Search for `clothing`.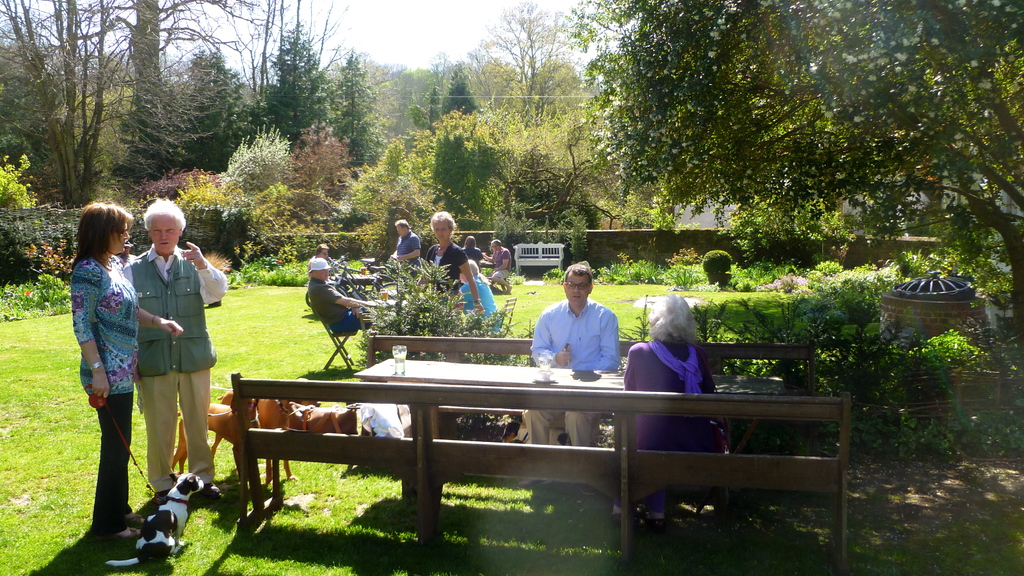
Found at <bbox>397, 232, 417, 282</bbox>.
